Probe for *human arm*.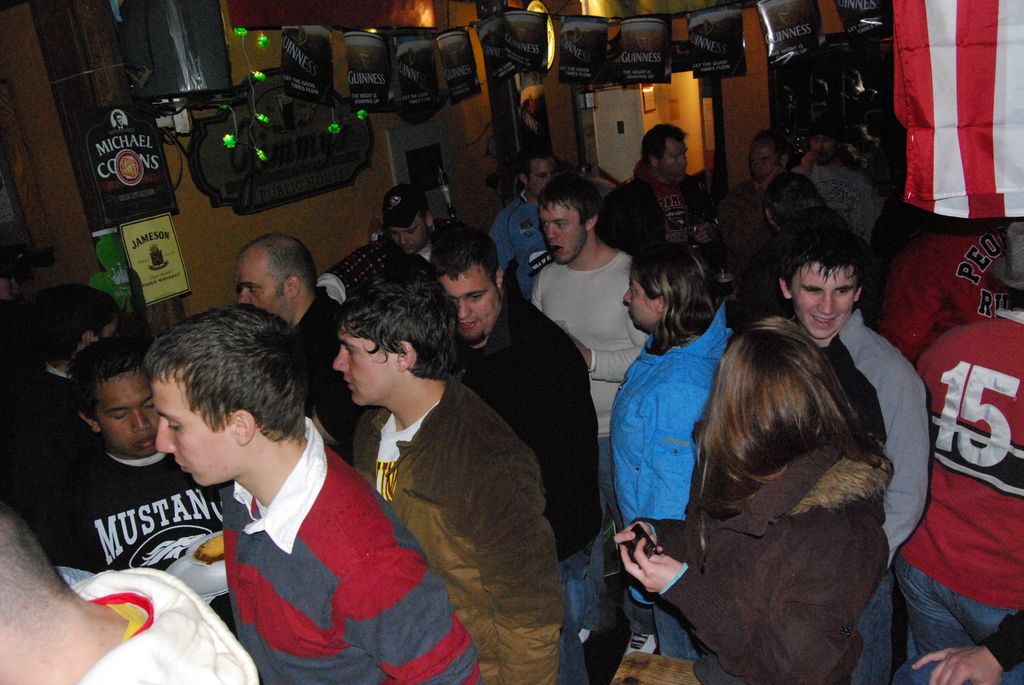
Probe result: (left=301, top=375, right=376, bottom=453).
